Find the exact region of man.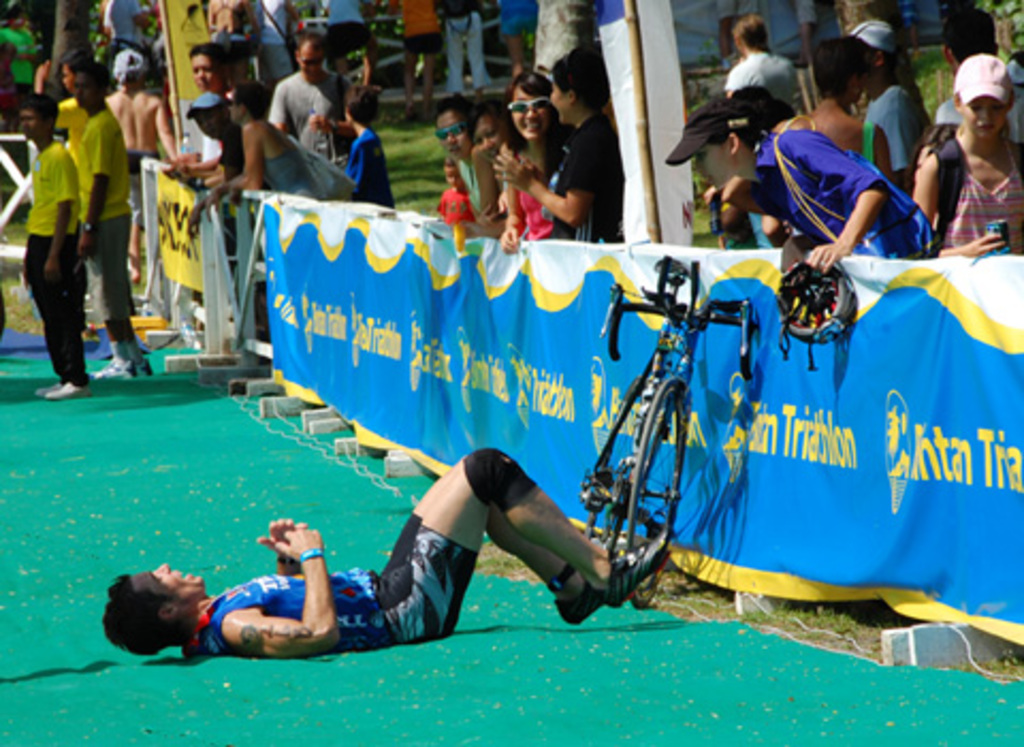
Exact region: [224,0,260,58].
